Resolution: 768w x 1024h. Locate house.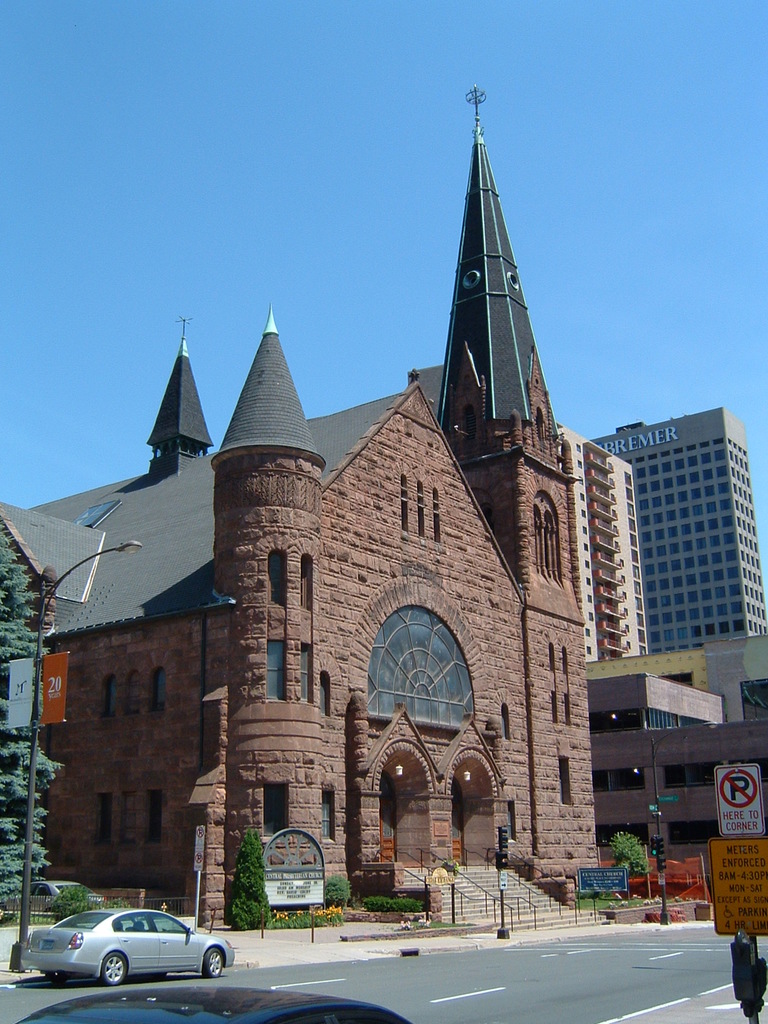
pyautogui.locateOnScreen(45, 163, 674, 913).
